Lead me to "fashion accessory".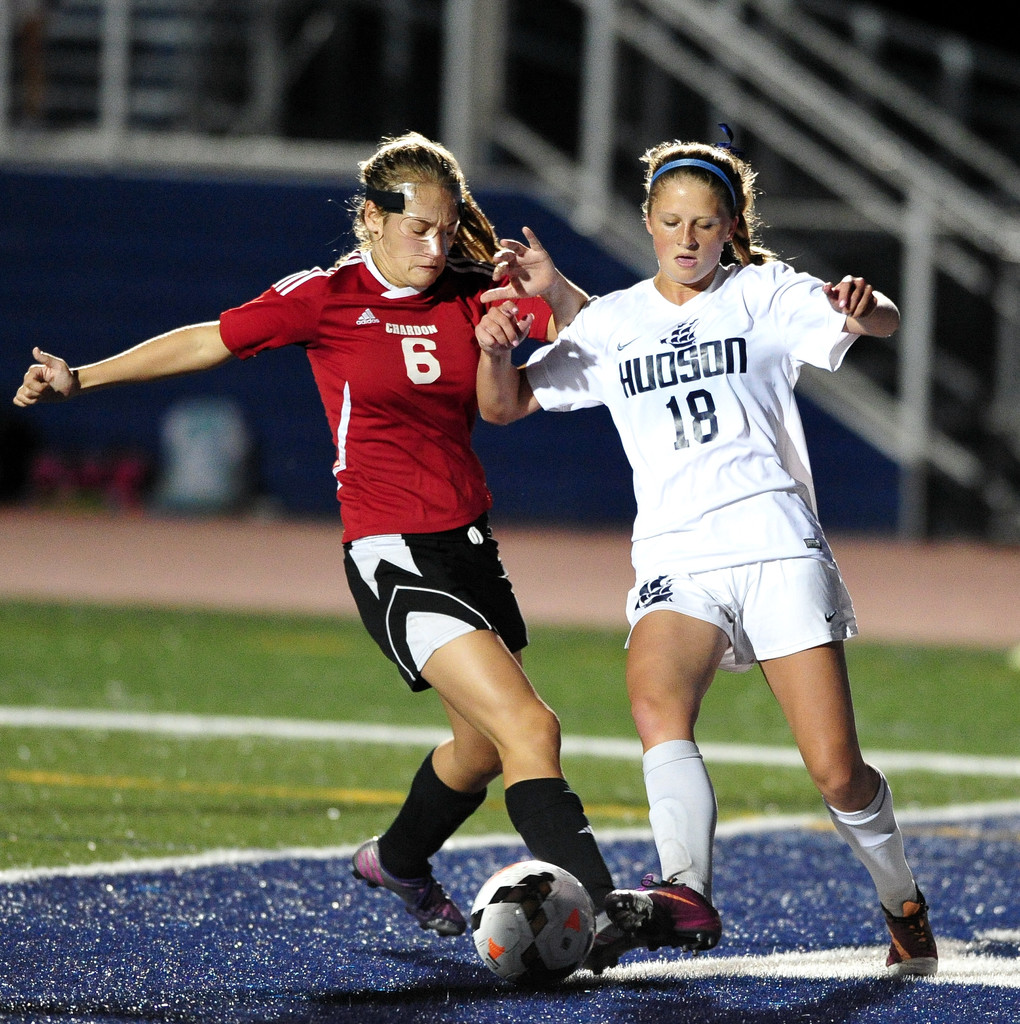
Lead to [left=347, top=827, right=474, bottom=946].
